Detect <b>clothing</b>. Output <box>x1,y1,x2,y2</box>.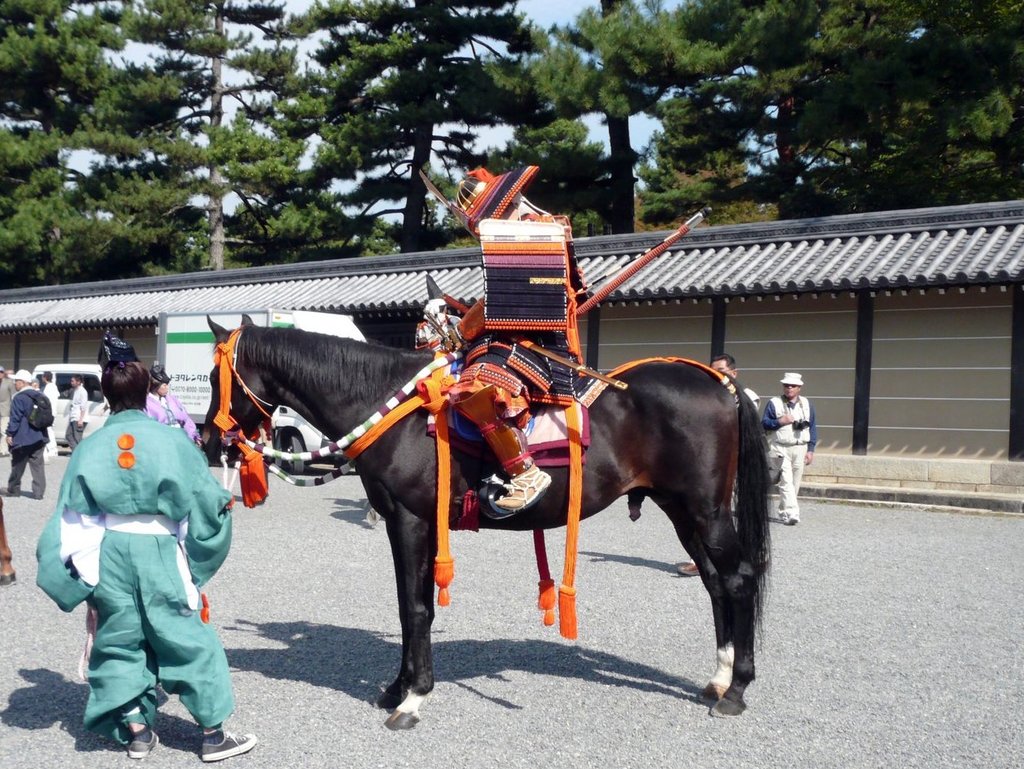
<box>767,394,818,516</box>.
